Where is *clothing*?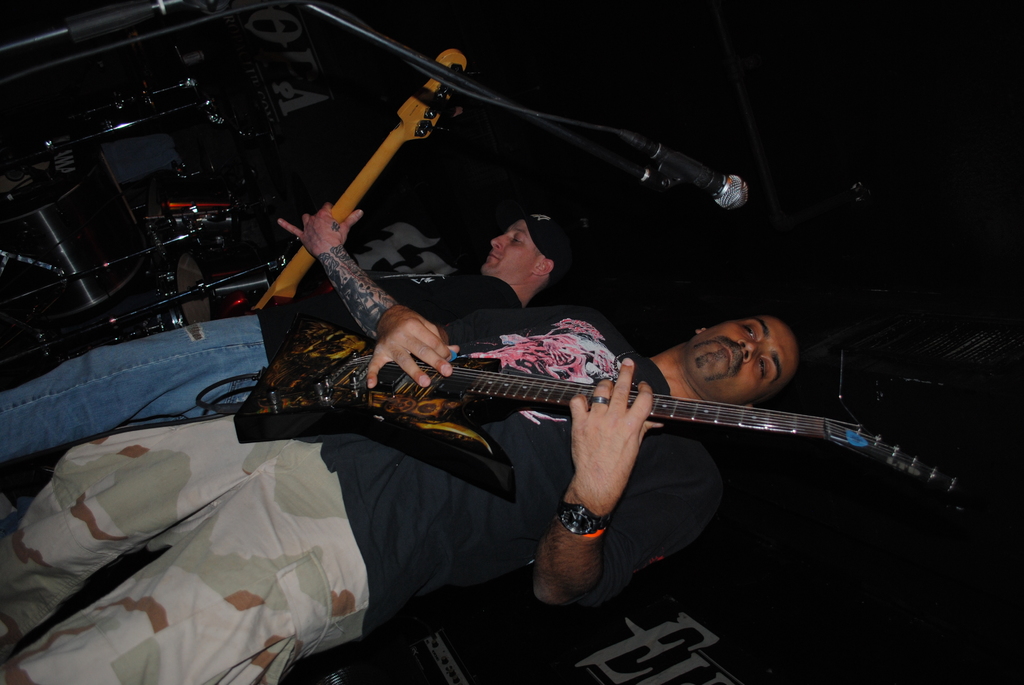
0:304:730:684.
